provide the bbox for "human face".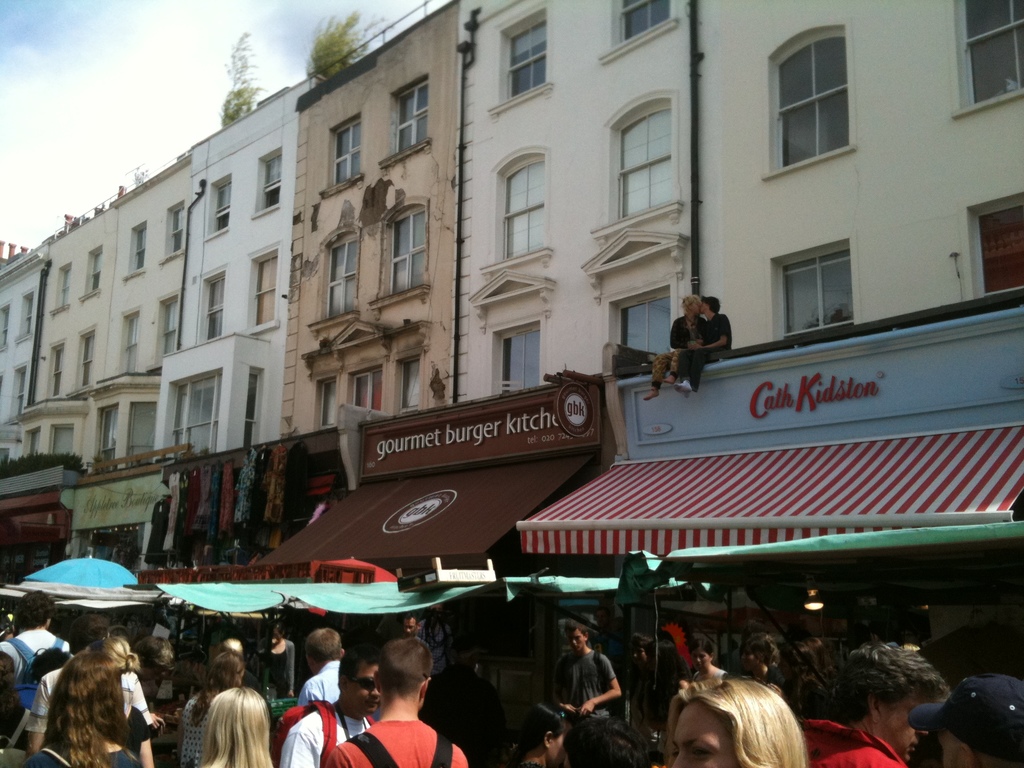
detection(690, 650, 710, 671).
